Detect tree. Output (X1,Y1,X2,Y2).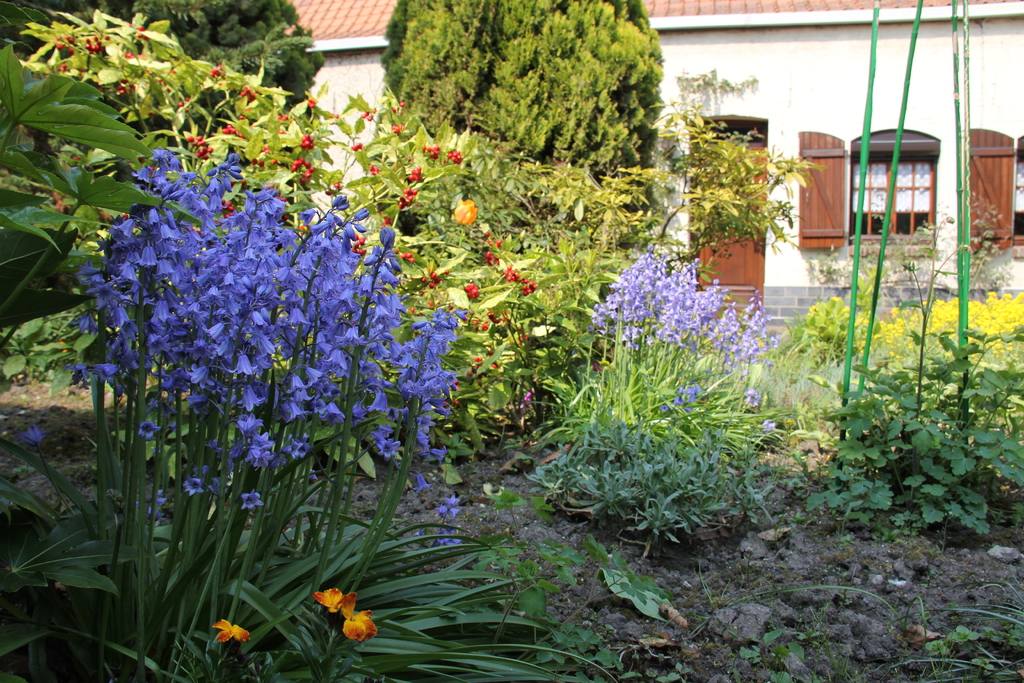
(640,65,824,274).
